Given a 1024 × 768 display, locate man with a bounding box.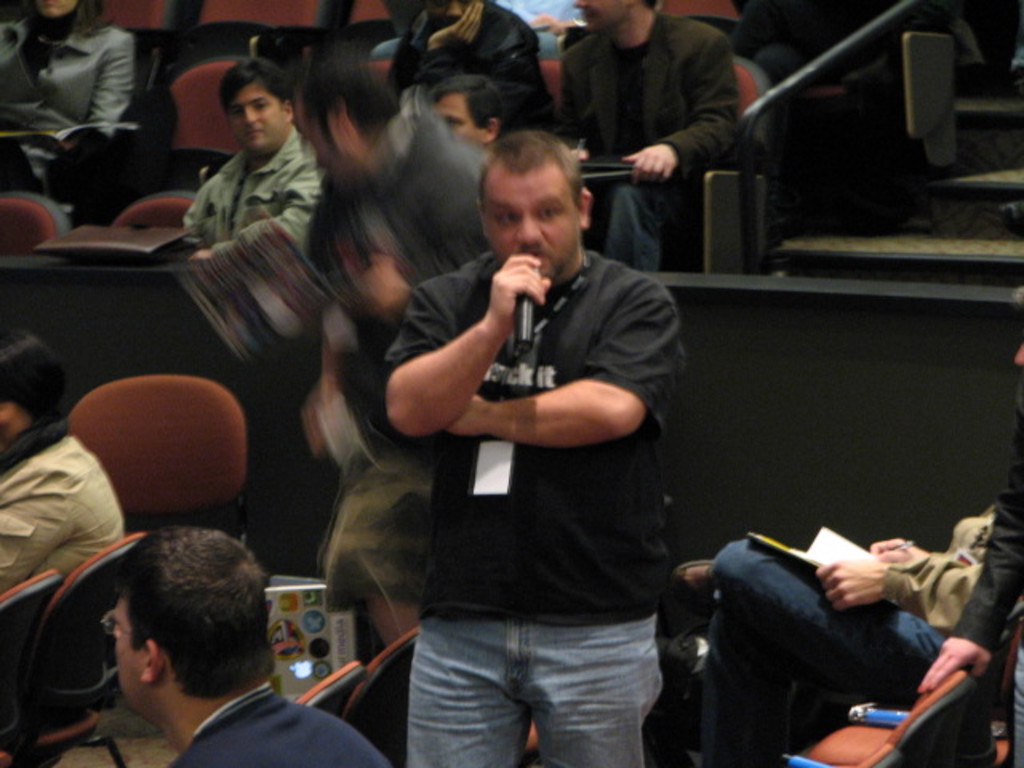
Located: region(0, 326, 126, 592).
